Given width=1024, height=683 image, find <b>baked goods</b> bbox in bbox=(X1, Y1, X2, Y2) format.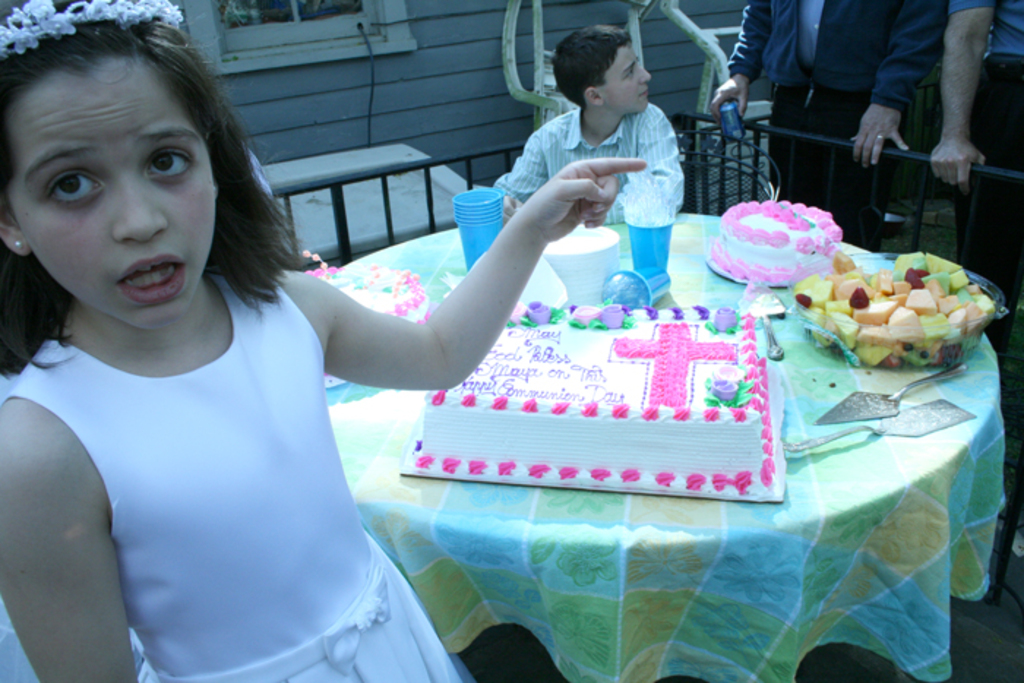
bbox=(405, 300, 787, 503).
